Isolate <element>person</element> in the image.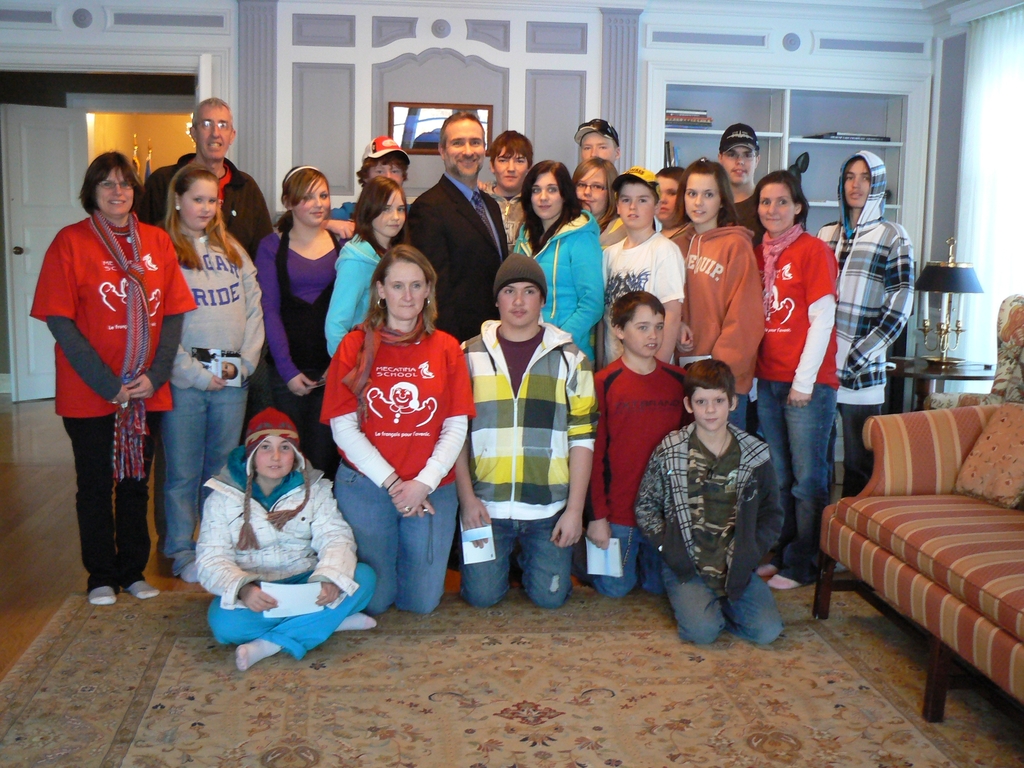
Isolated region: box(753, 161, 838, 590).
